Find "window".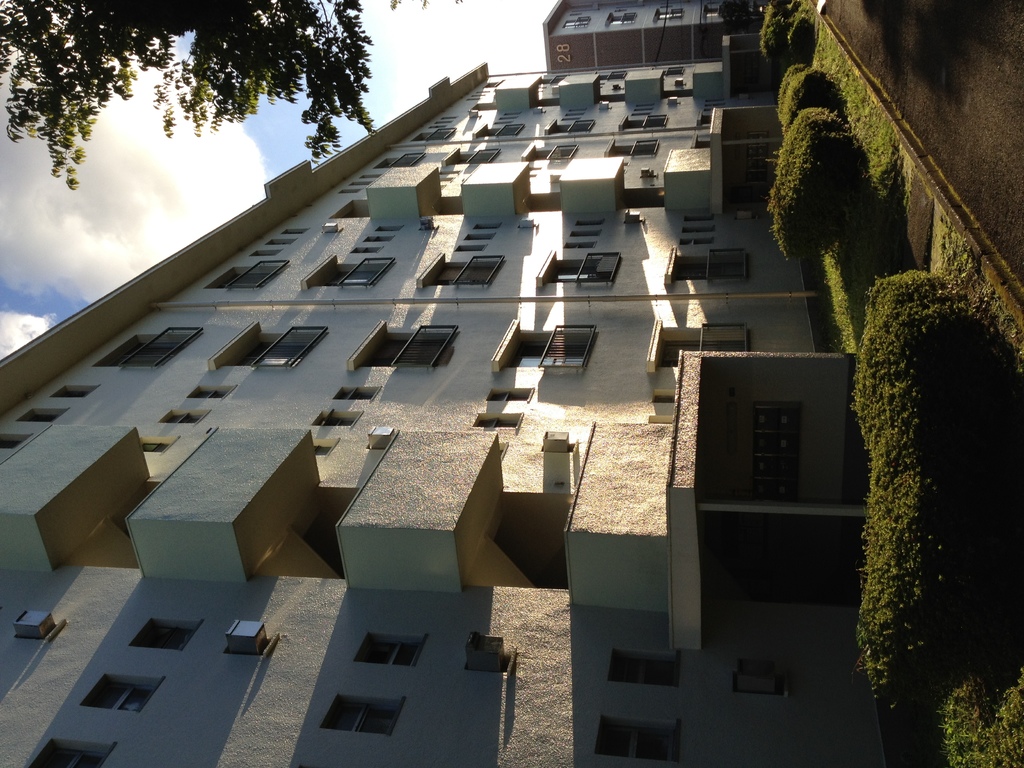
locate(466, 230, 493, 240).
